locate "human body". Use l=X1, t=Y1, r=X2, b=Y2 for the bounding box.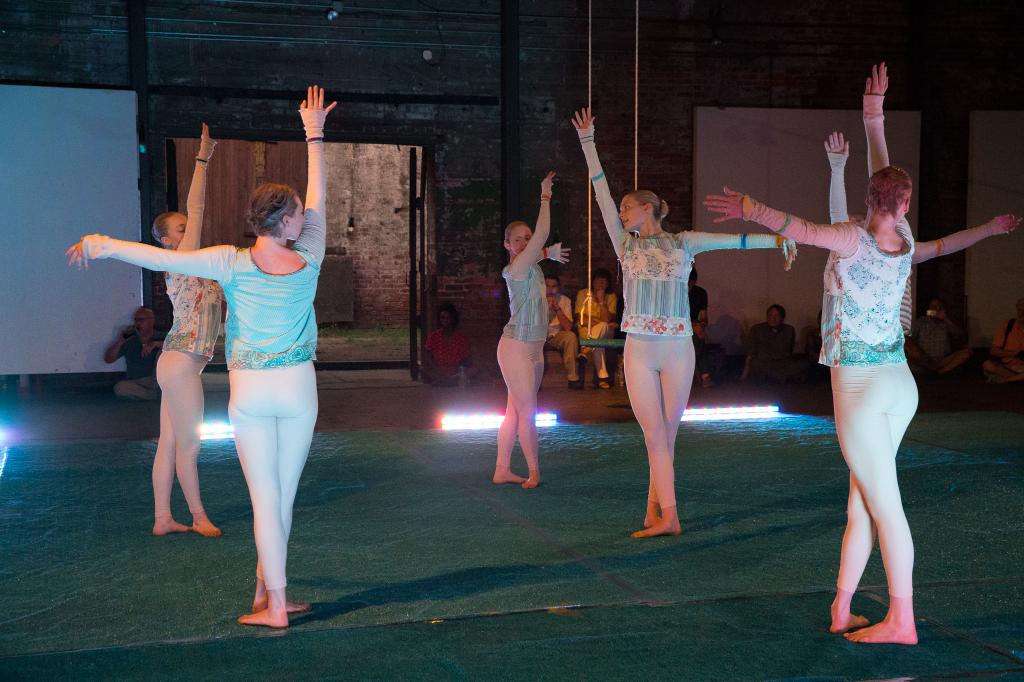
l=700, t=65, r=926, b=651.
